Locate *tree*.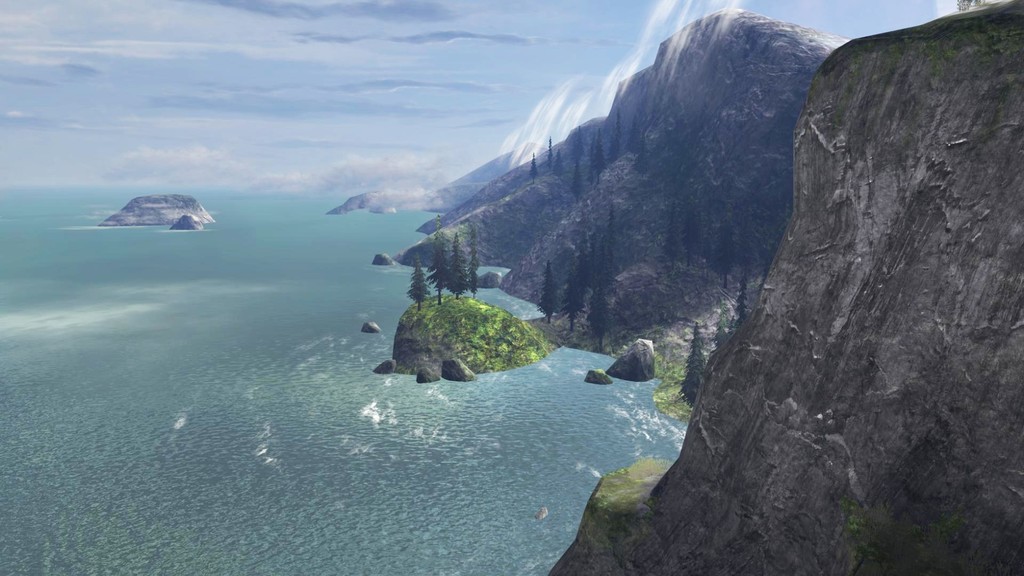
Bounding box: x1=592, y1=280, x2=620, y2=353.
